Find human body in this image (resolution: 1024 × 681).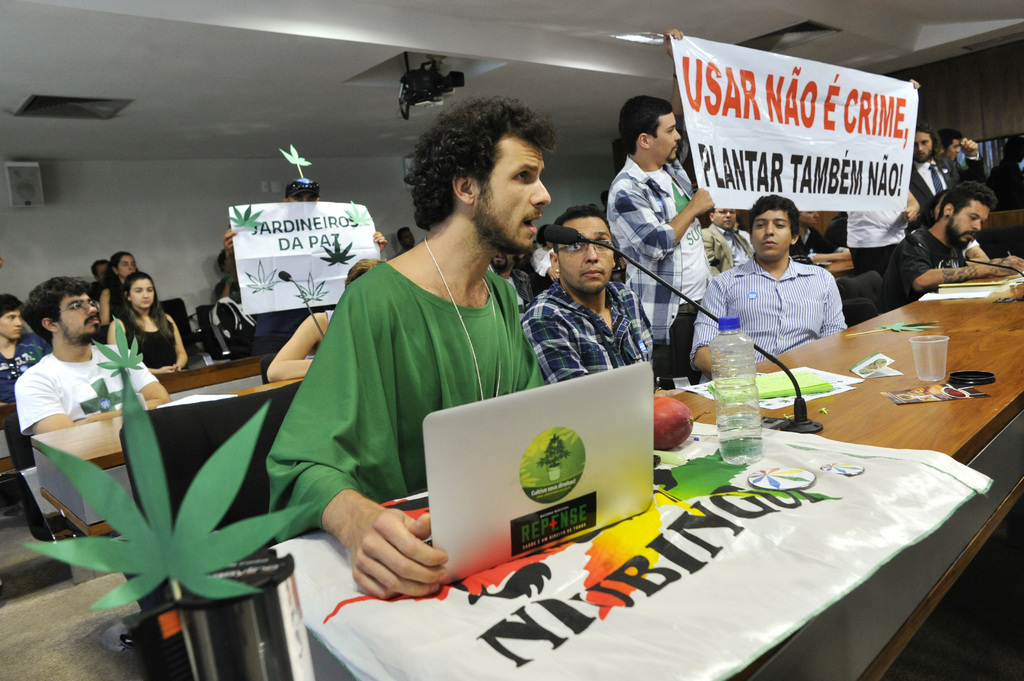
(0, 338, 51, 531).
